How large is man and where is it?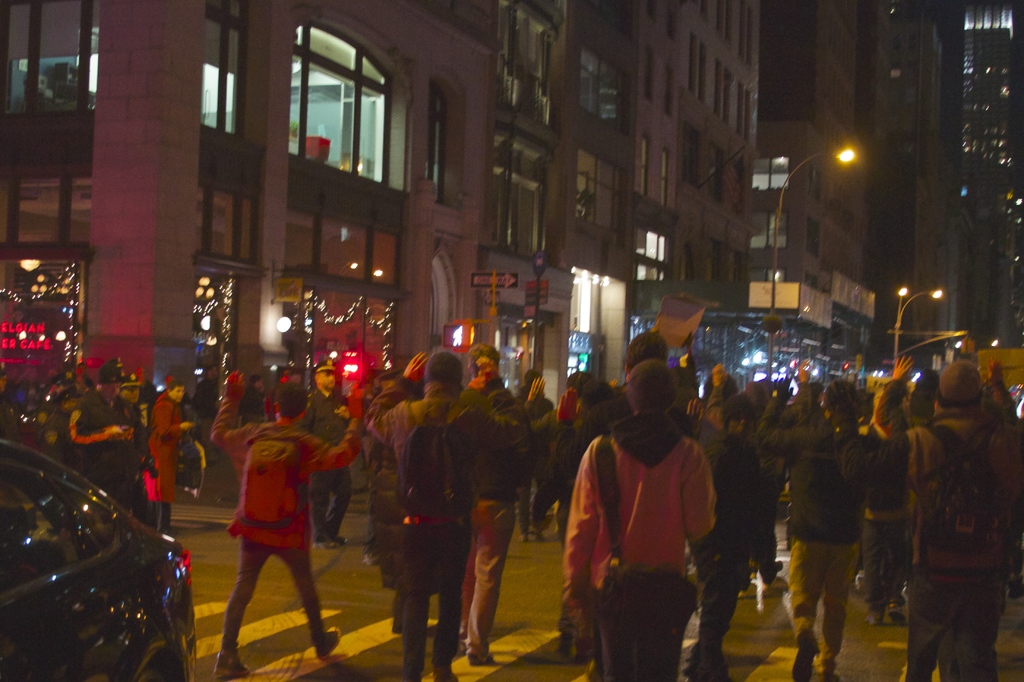
Bounding box: 236/370/270/429.
